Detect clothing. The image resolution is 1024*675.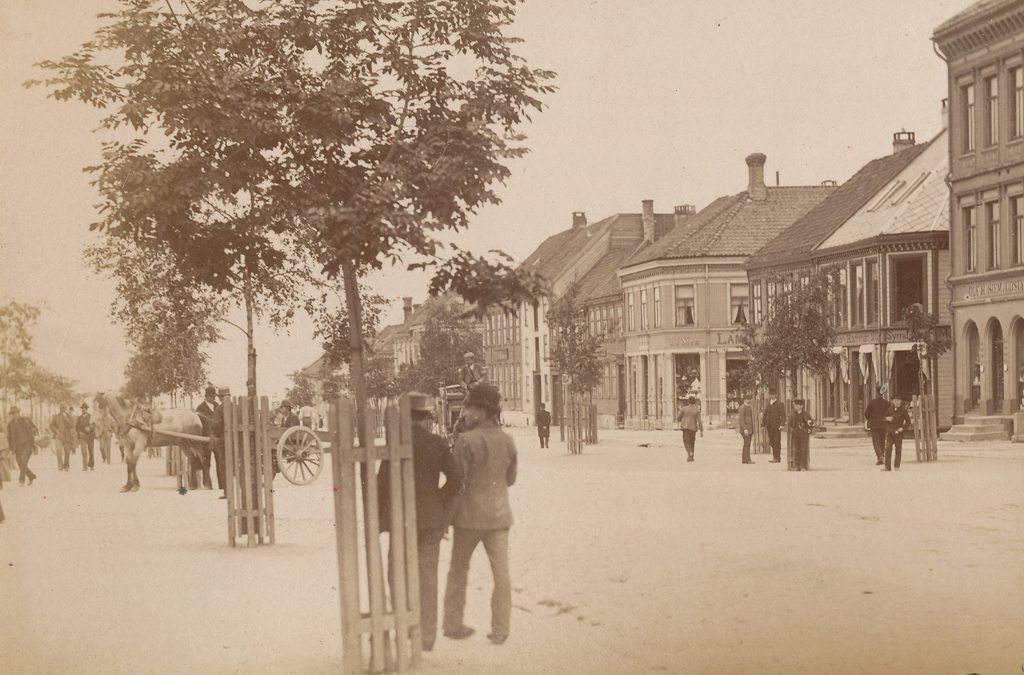
bbox=(6, 413, 44, 478).
